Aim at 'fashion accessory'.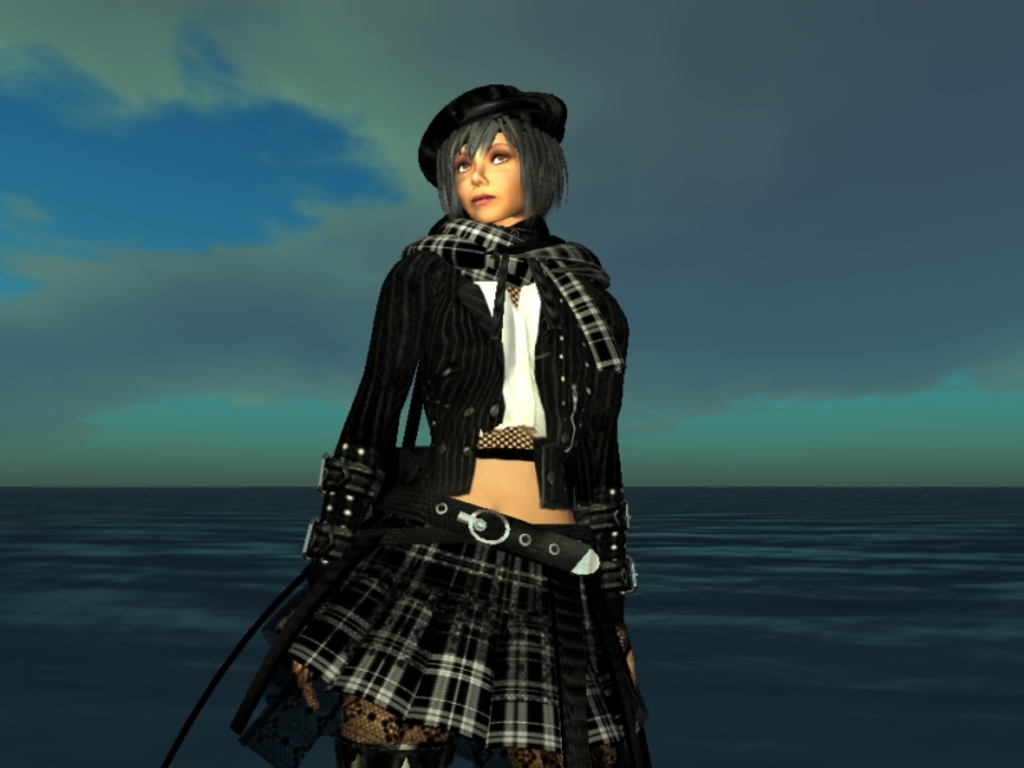
Aimed at l=413, t=82, r=570, b=186.
